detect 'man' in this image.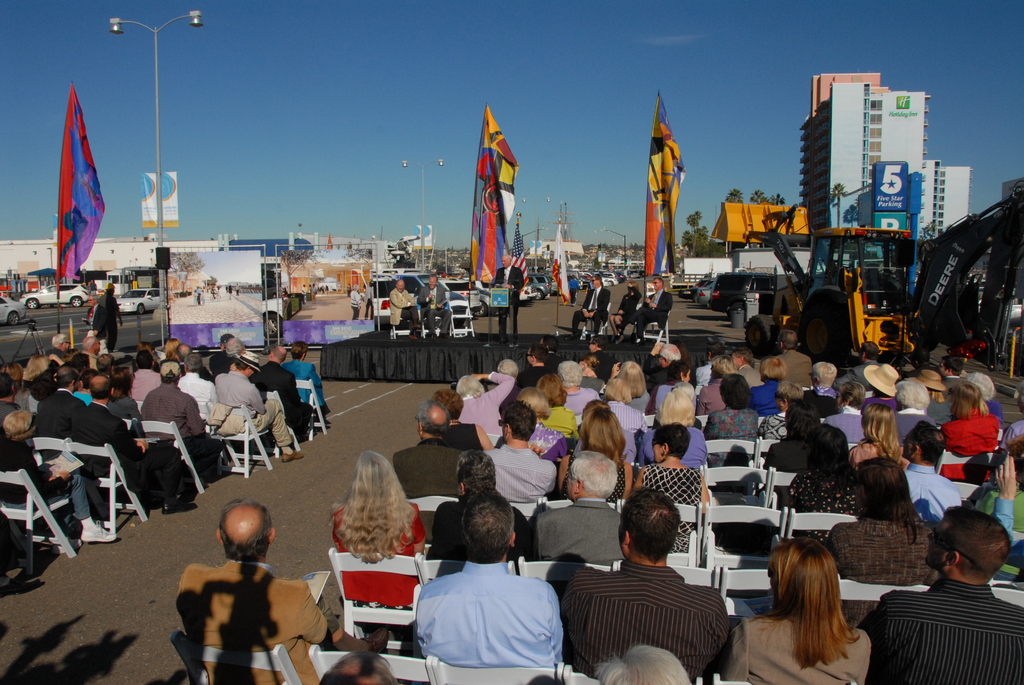
Detection: box(93, 284, 124, 352).
